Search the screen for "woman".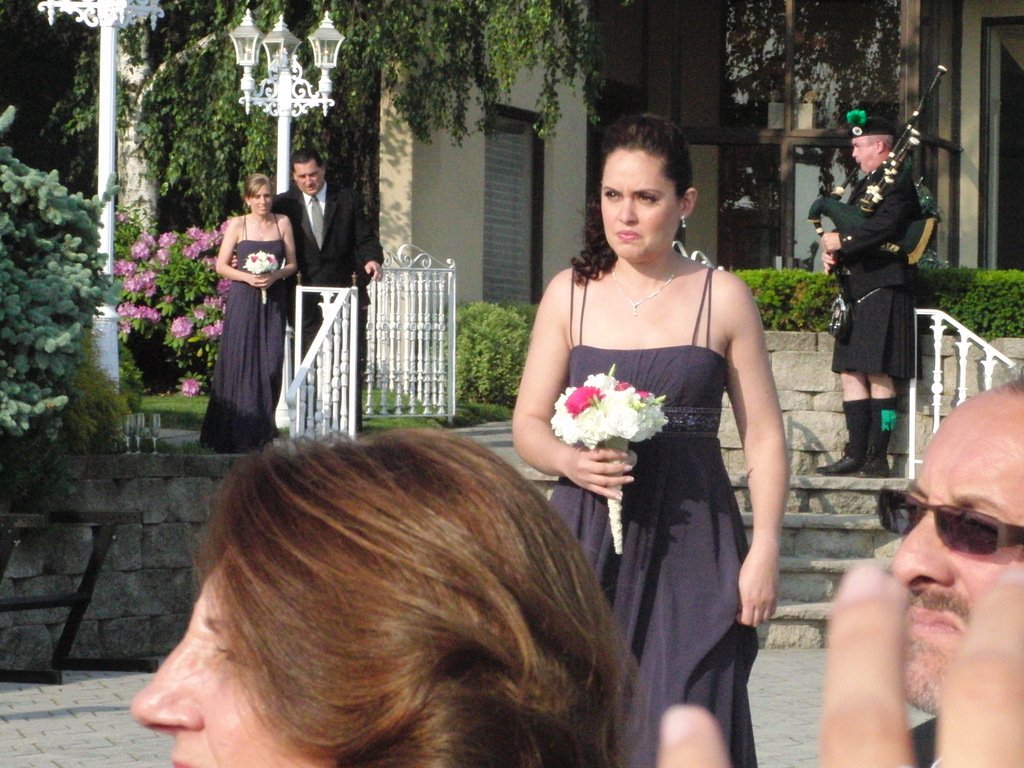
Found at 196 172 297 460.
